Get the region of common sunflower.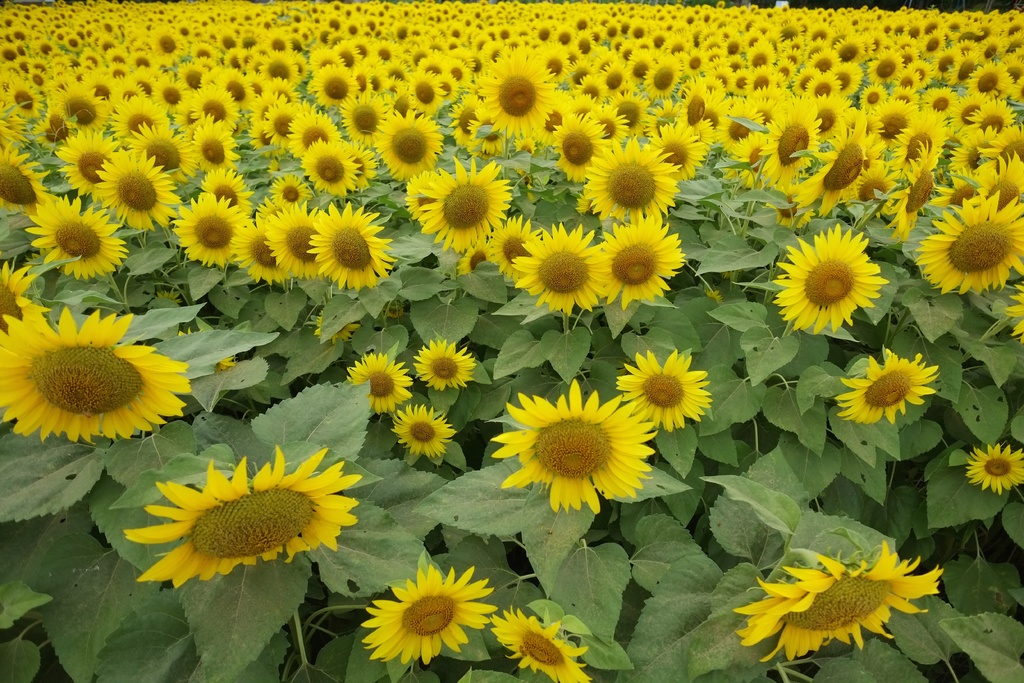
771, 233, 884, 339.
